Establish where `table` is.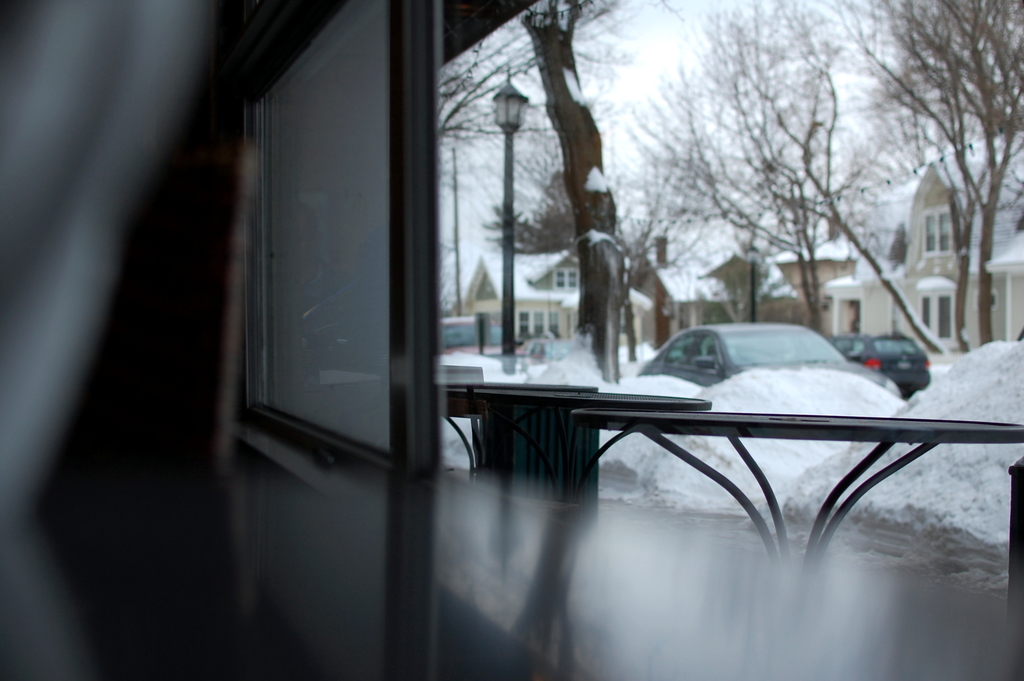
Established at locate(460, 340, 1023, 619).
